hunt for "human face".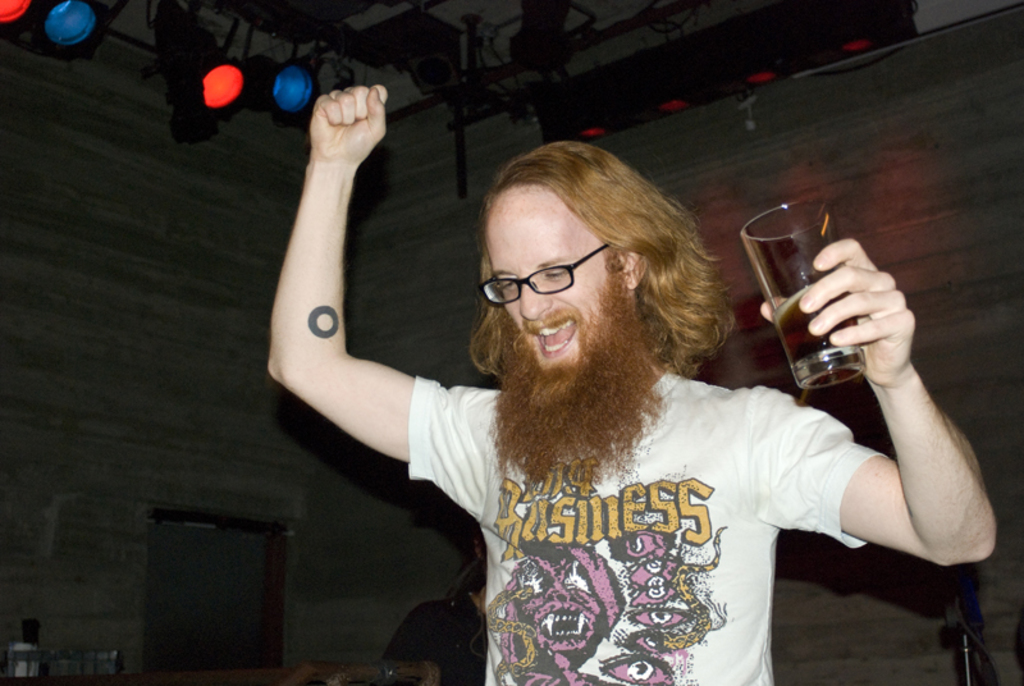
Hunted down at 484:192:602:371.
